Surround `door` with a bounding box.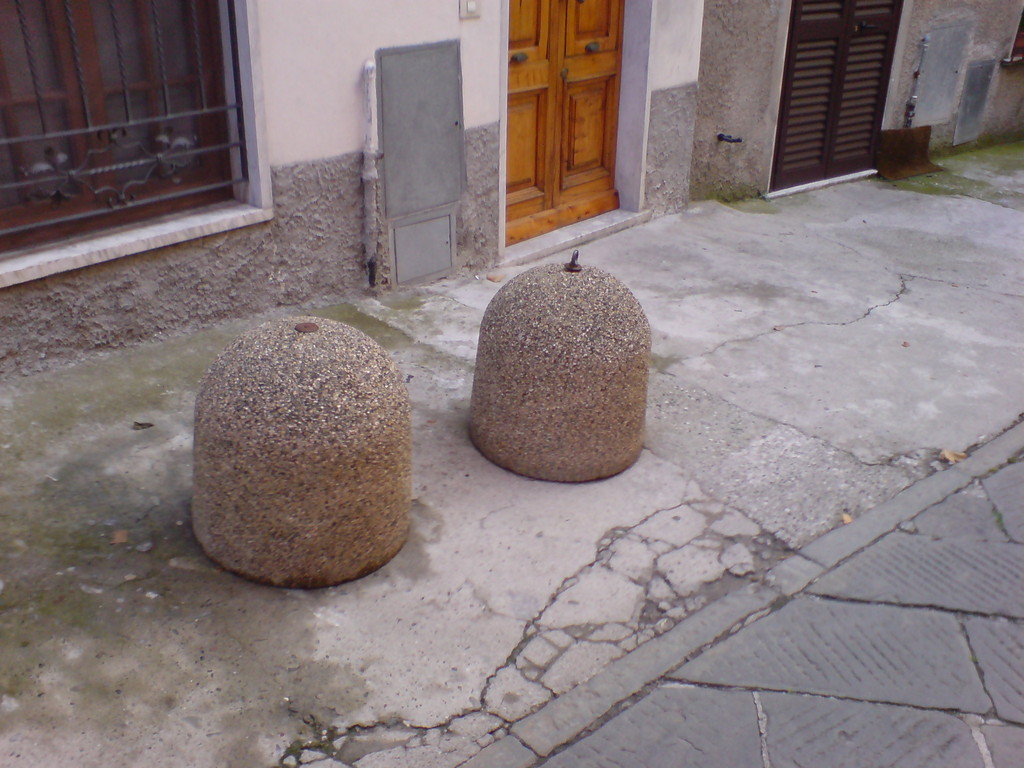
Rect(770, 0, 905, 193).
